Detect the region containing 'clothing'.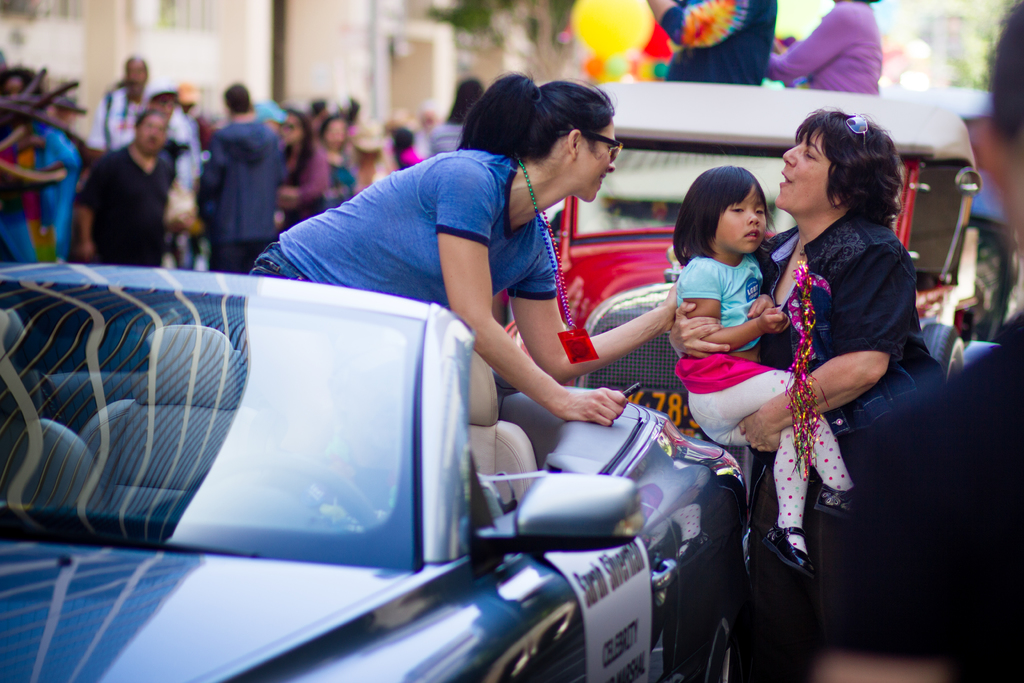
[849, 307, 1023, 682].
